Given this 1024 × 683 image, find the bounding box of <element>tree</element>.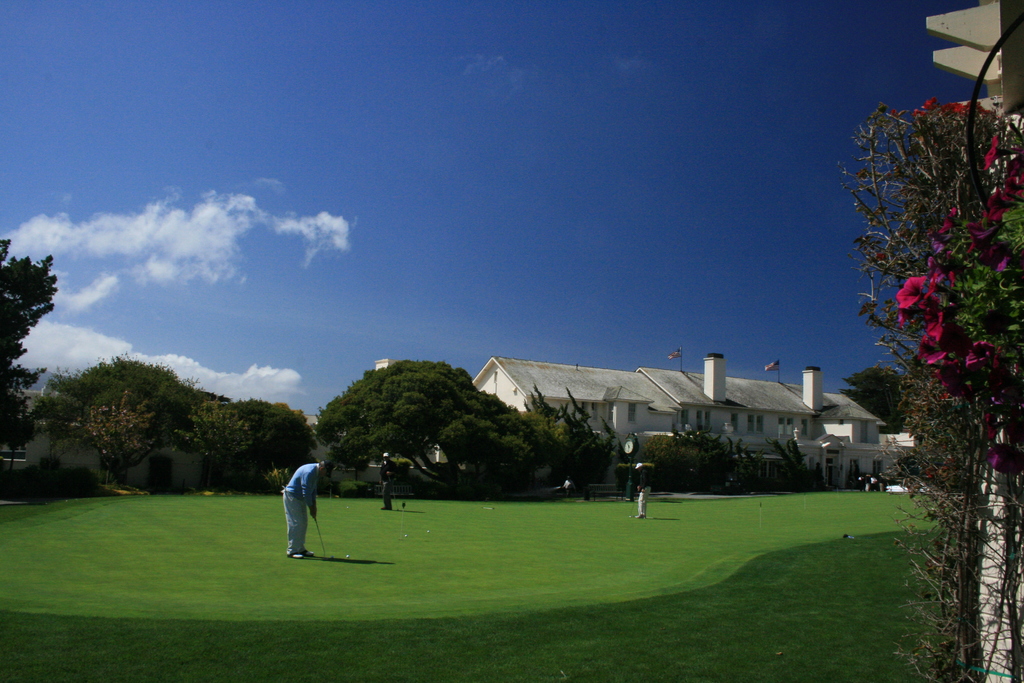
<bbox>42, 372, 81, 434</bbox>.
